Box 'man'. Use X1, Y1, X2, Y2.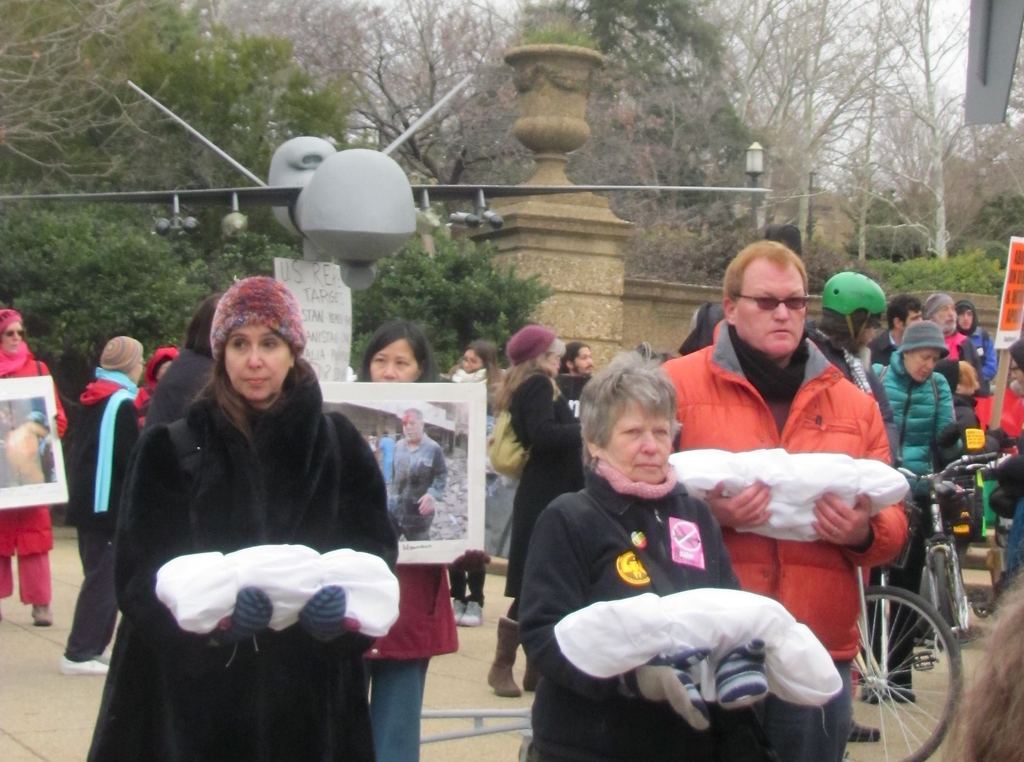
656, 236, 911, 761.
